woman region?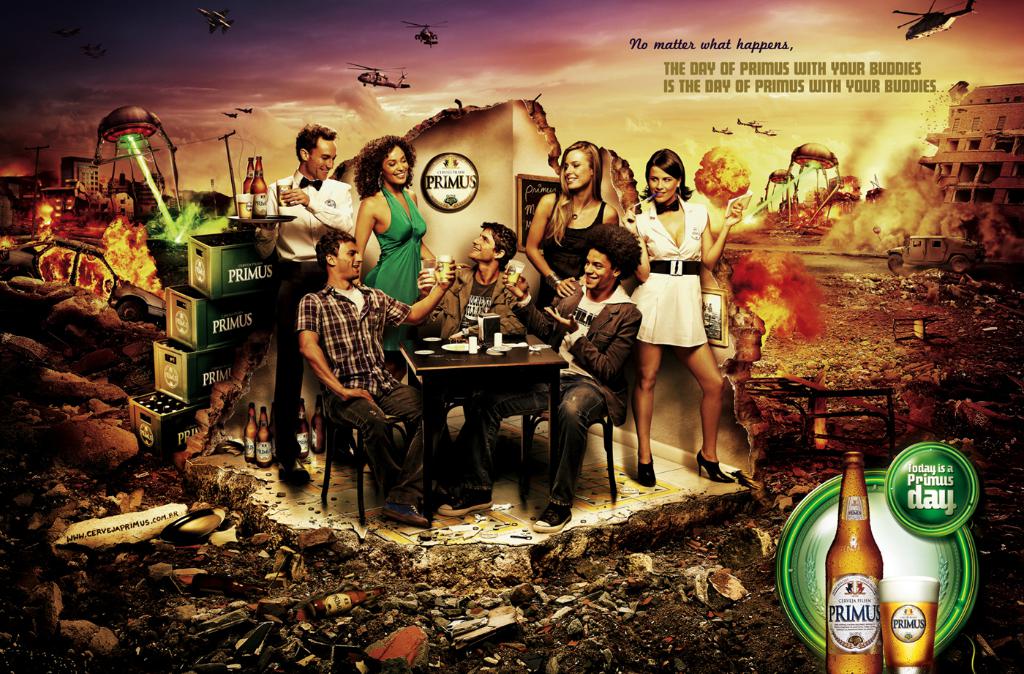
x1=524, y1=139, x2=620, y2=311
